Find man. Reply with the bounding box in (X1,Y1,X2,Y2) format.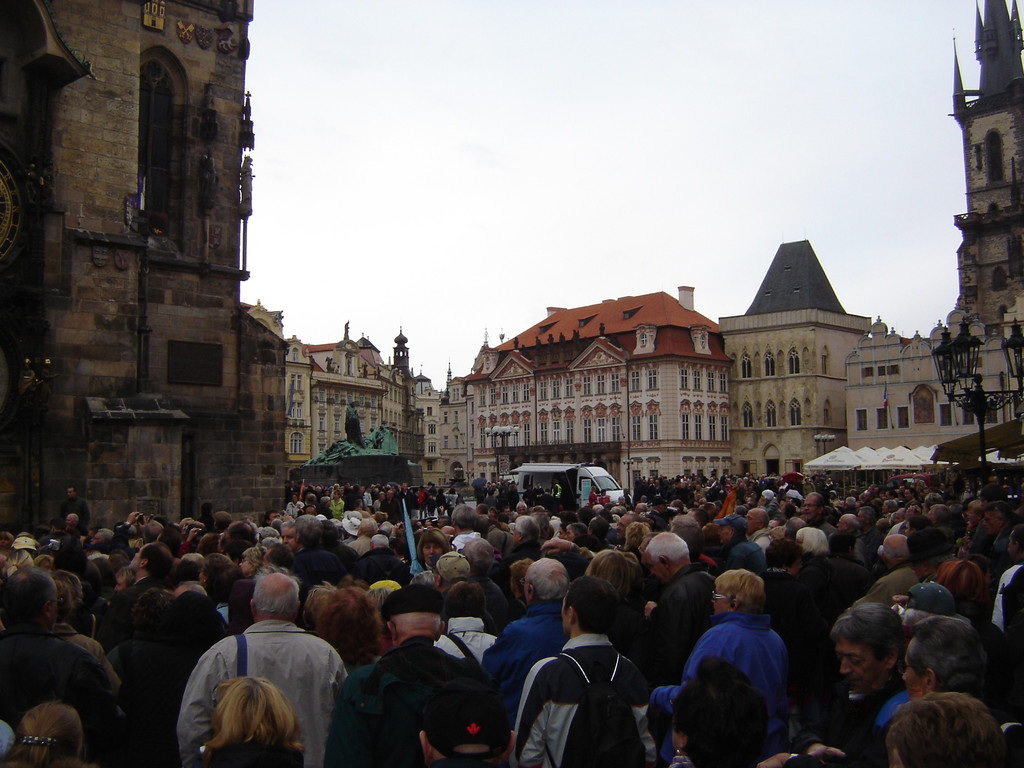
(907,527,957,582).
